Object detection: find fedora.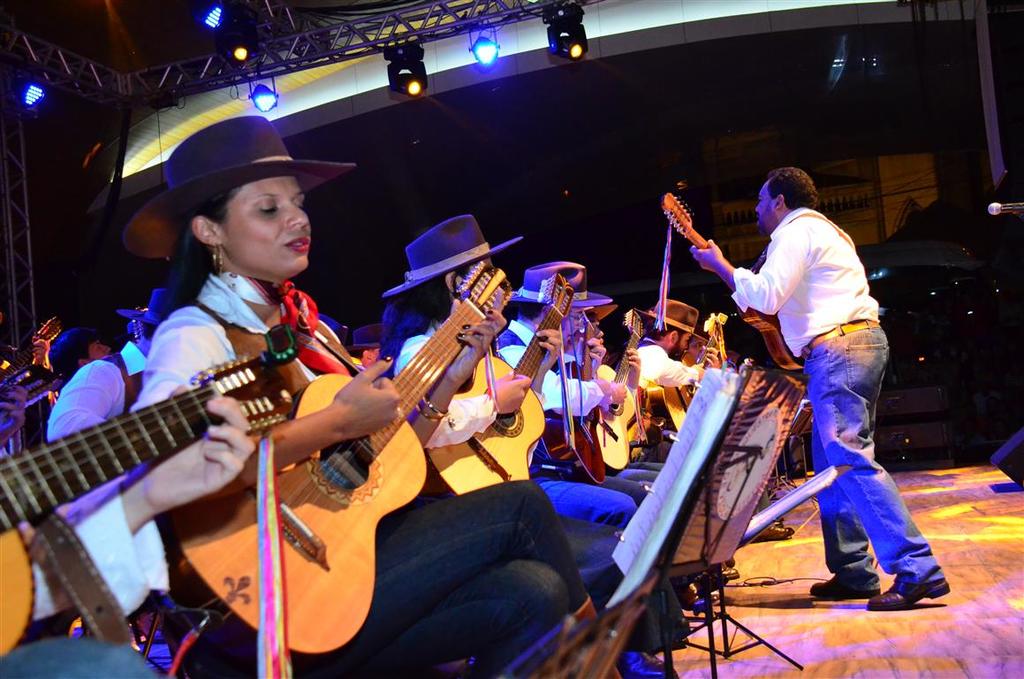
bbox=(637, 294, 710, 344).
